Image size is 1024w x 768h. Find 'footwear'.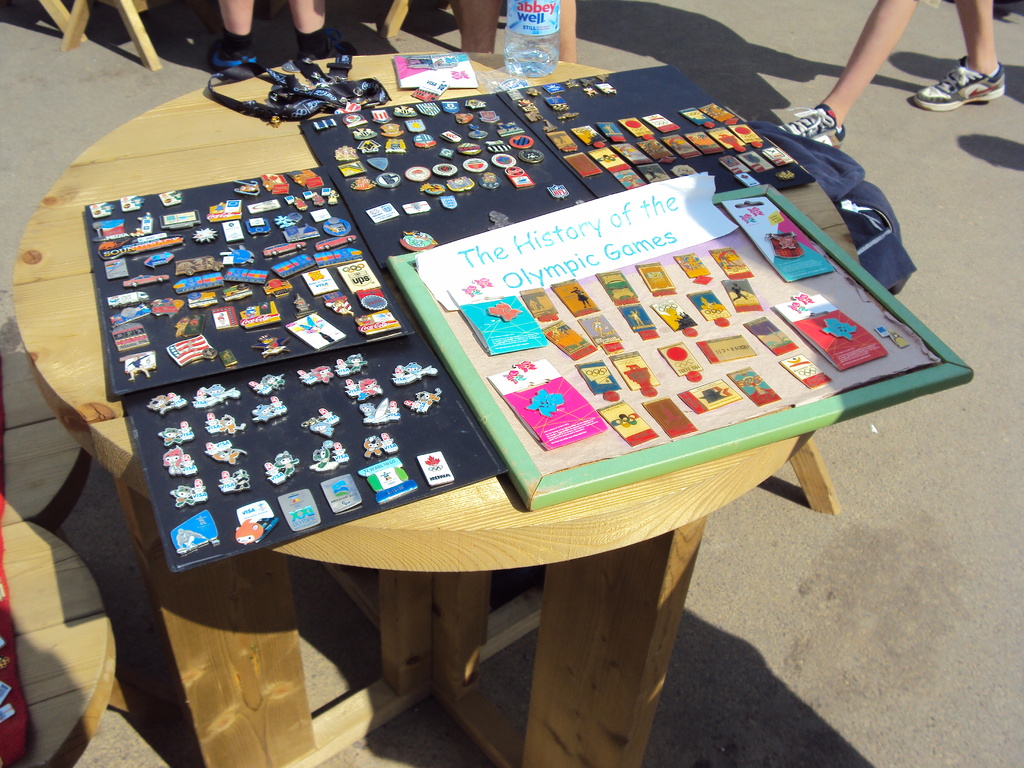
(911, 57, 1007, 108).
